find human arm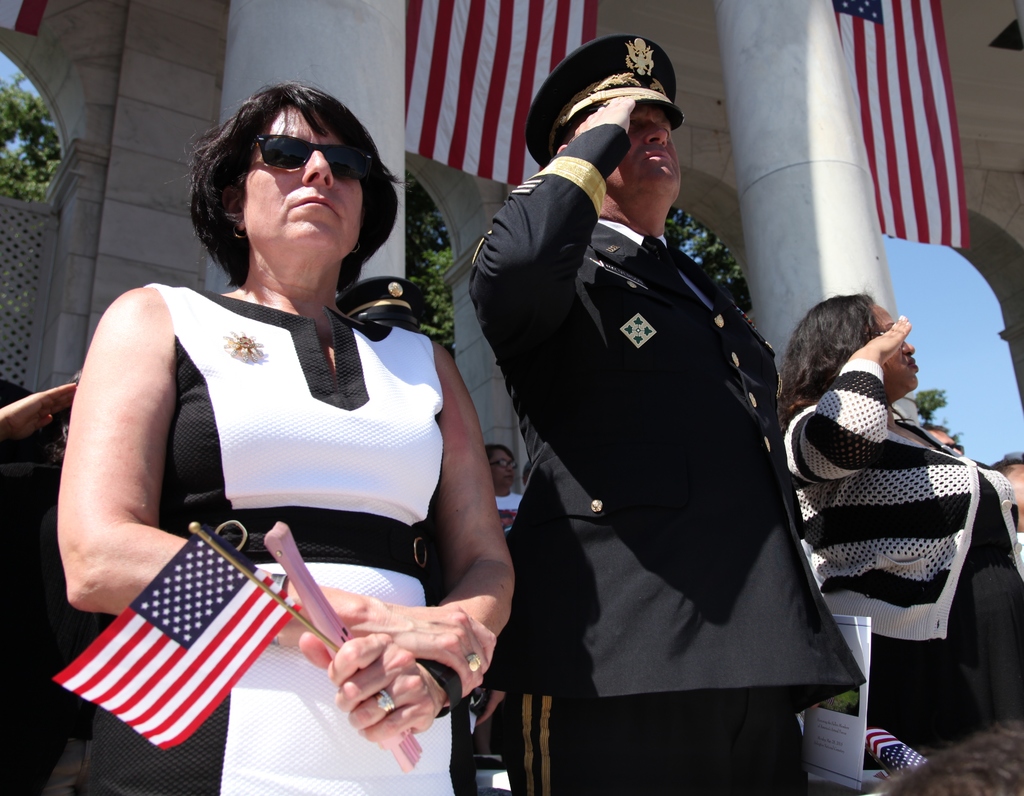
l=469, t=95, r=641, b=369
